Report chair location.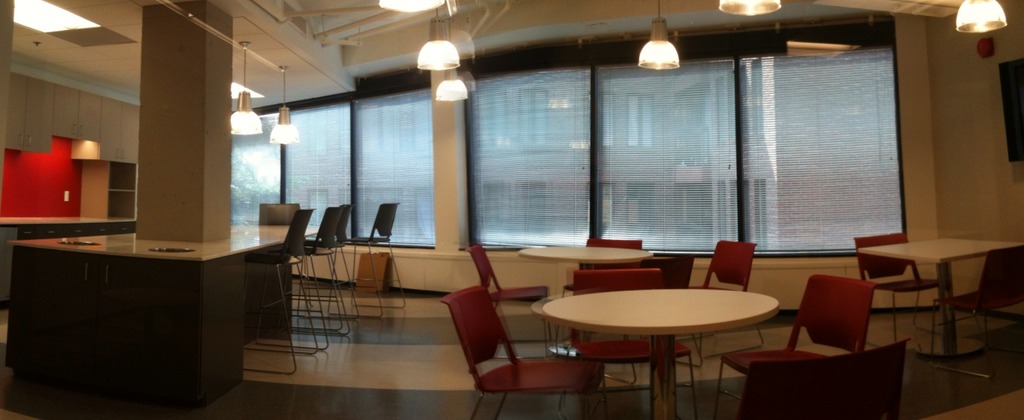
Report: 440,290,604,419.
